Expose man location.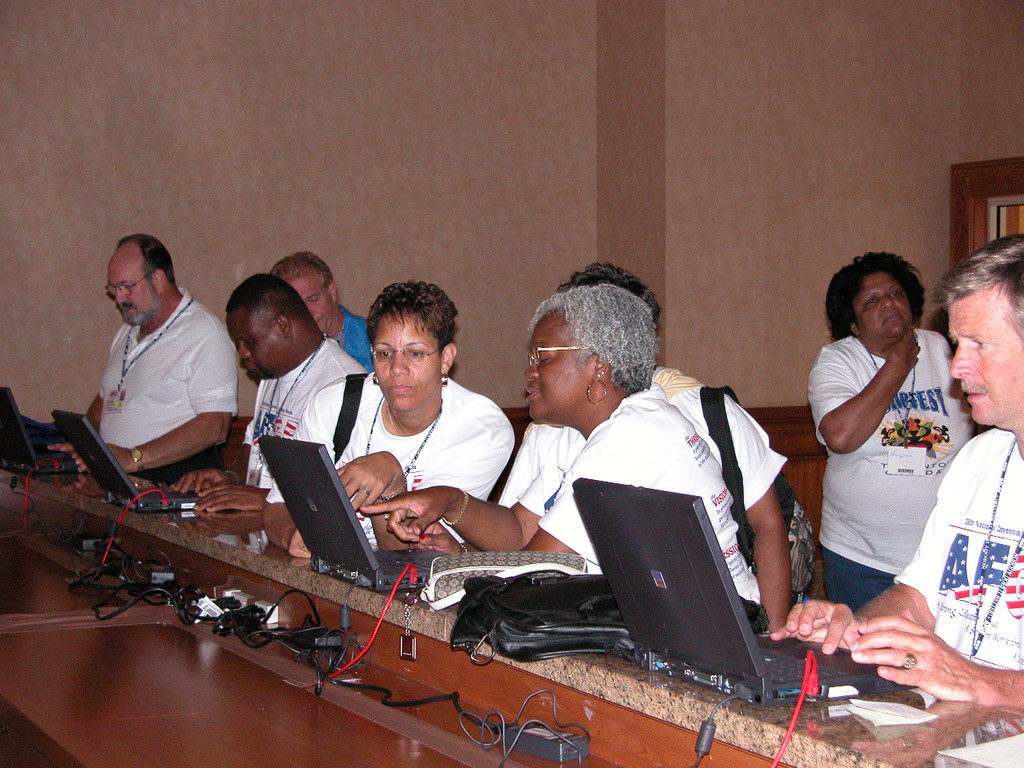
Exposed at Rect(170, 270, 363, 512).
